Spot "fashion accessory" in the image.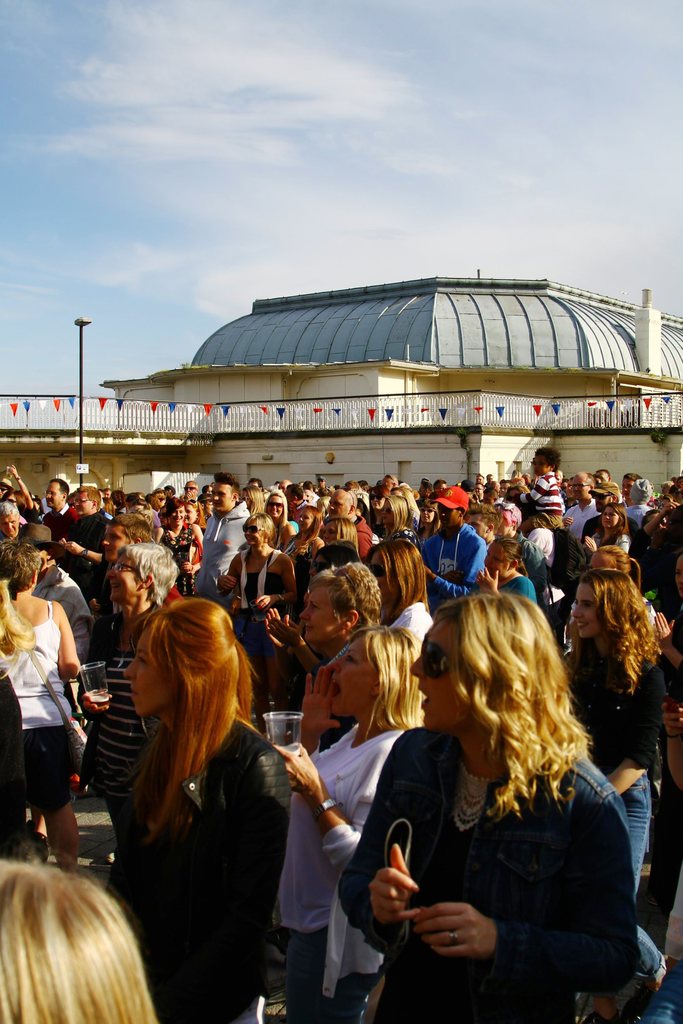
"fashion accessory" found at (241, 524, 268, 535).
